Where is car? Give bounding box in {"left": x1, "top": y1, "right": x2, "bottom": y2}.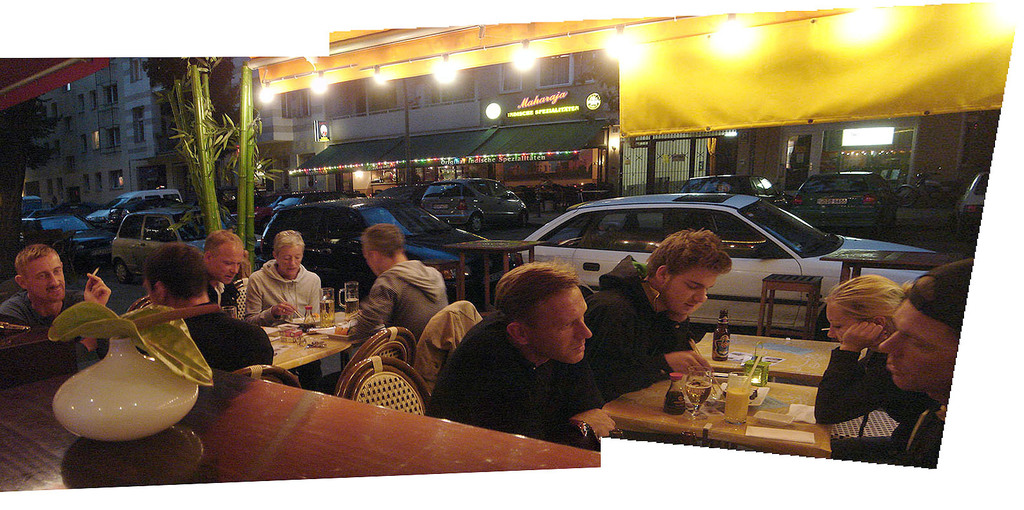
{"left": 110, "top": 204, "right": 241, "bottom": 283}.
